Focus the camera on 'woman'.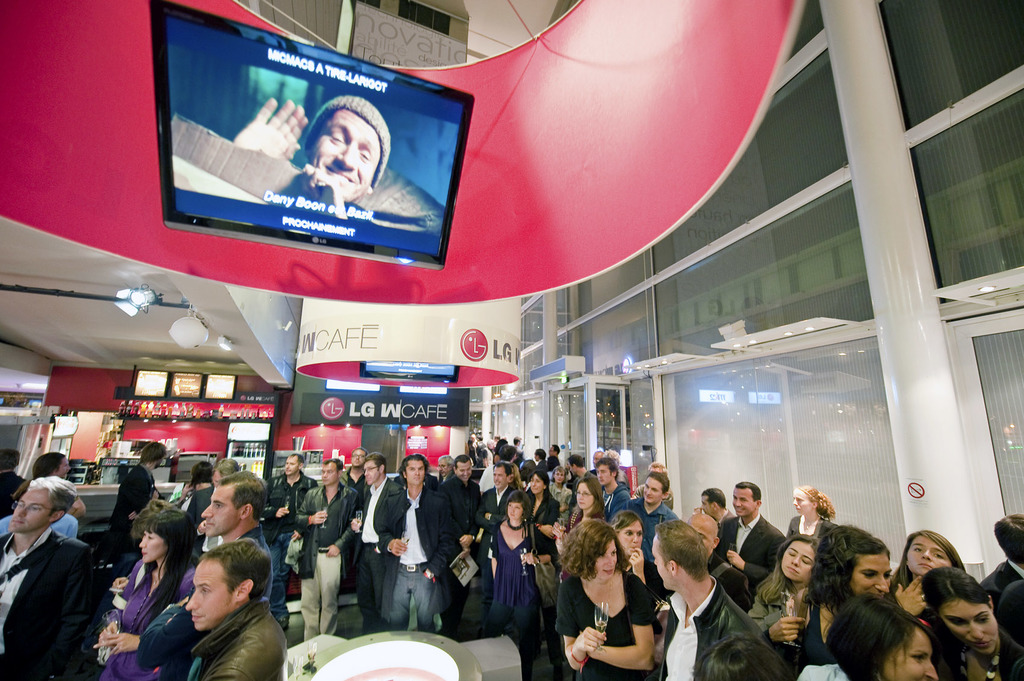
Focus region: x1=805, y1=523, x2=888, y2=625.
